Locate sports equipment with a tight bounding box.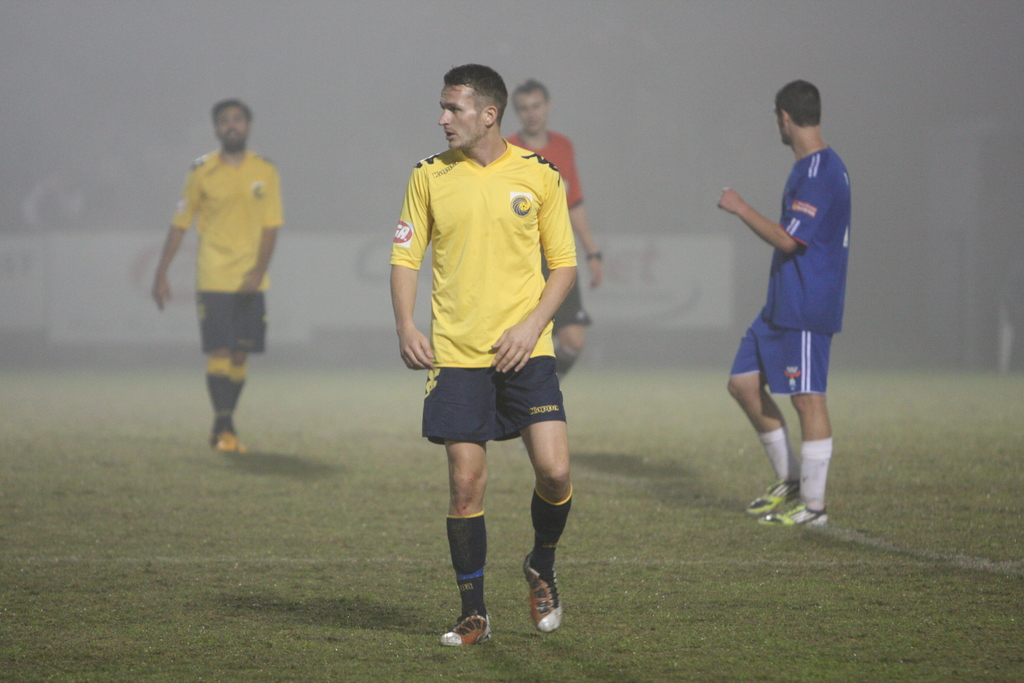
440:609:492:647.
